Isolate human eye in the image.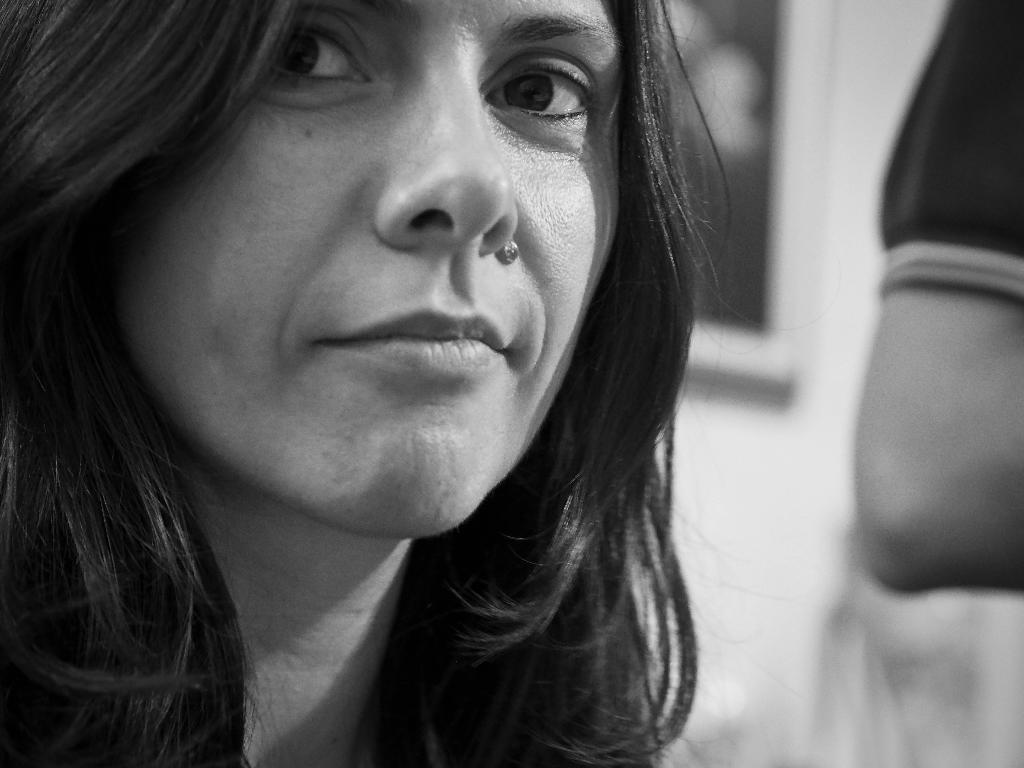
Isolated region: 253/13/382/108.
